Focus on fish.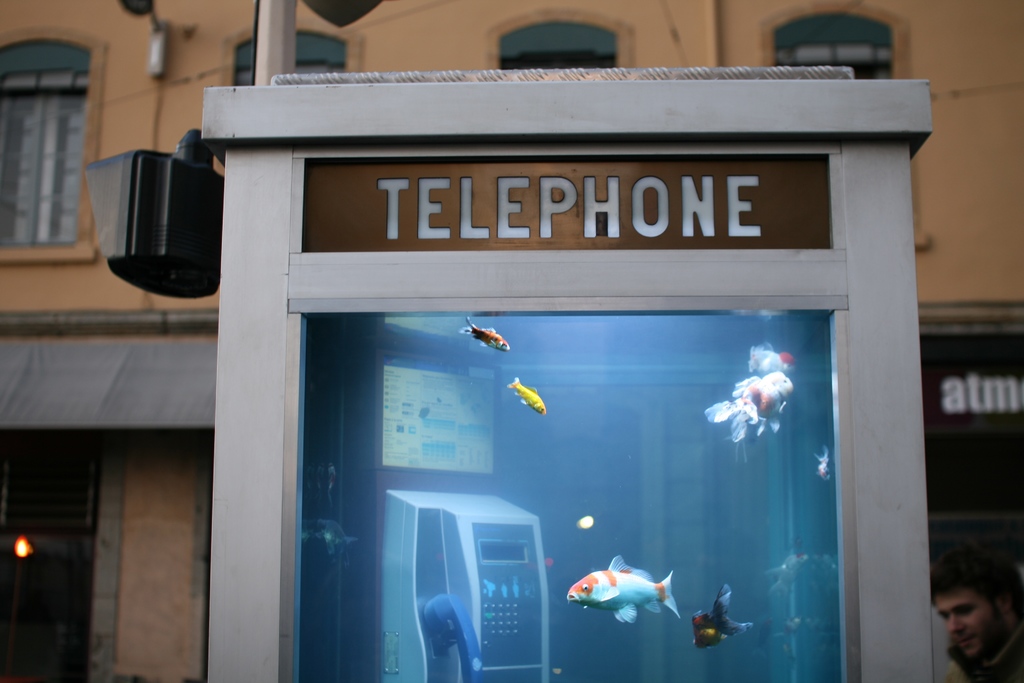
Focused at rect(815, 447, 833, 483).
